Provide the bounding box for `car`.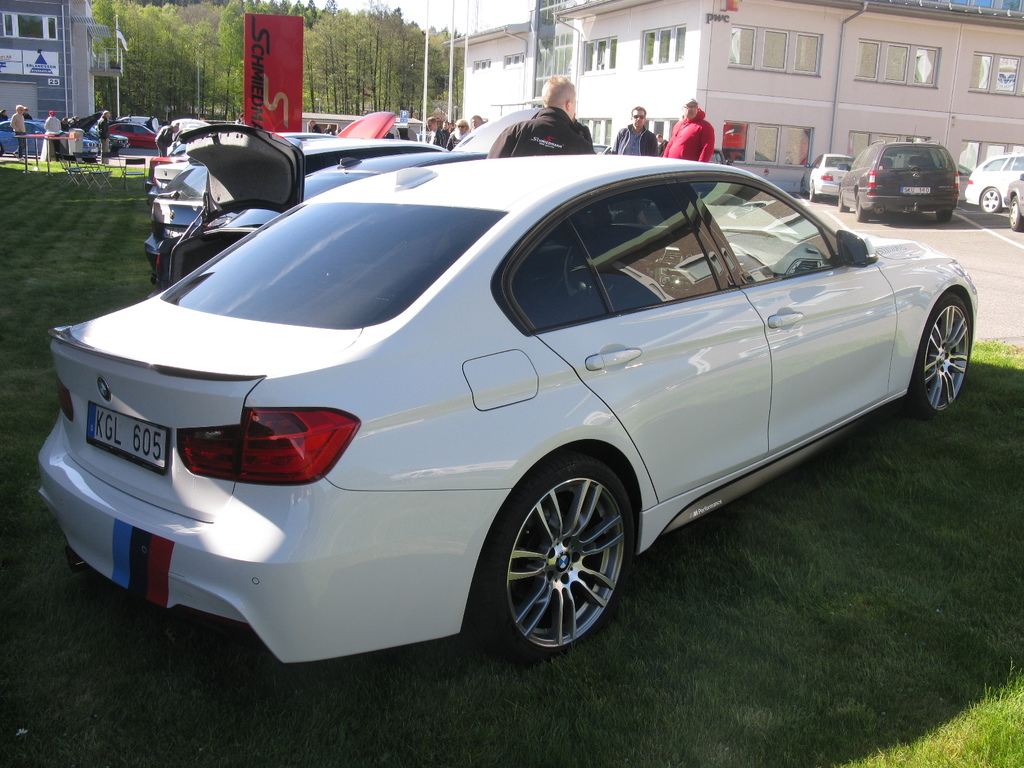
(left=1009, top=172, right=1023, bottom=232).
